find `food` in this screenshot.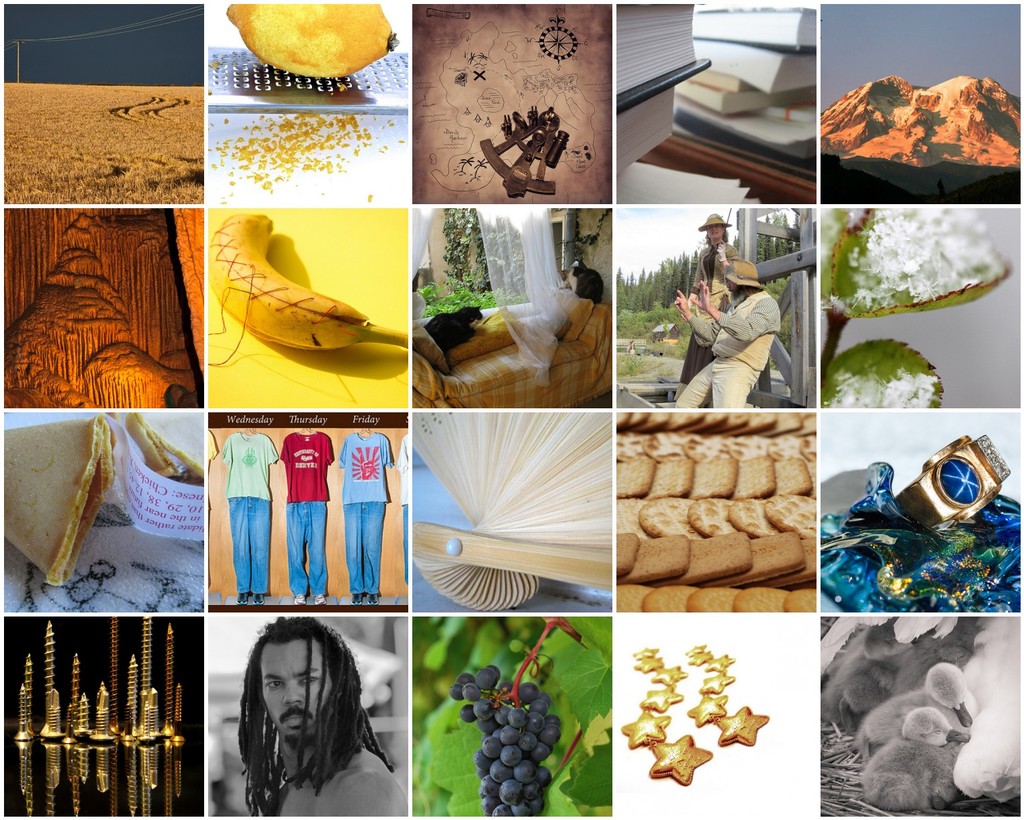
The bounding box for `food` is 0 413 205 588.
